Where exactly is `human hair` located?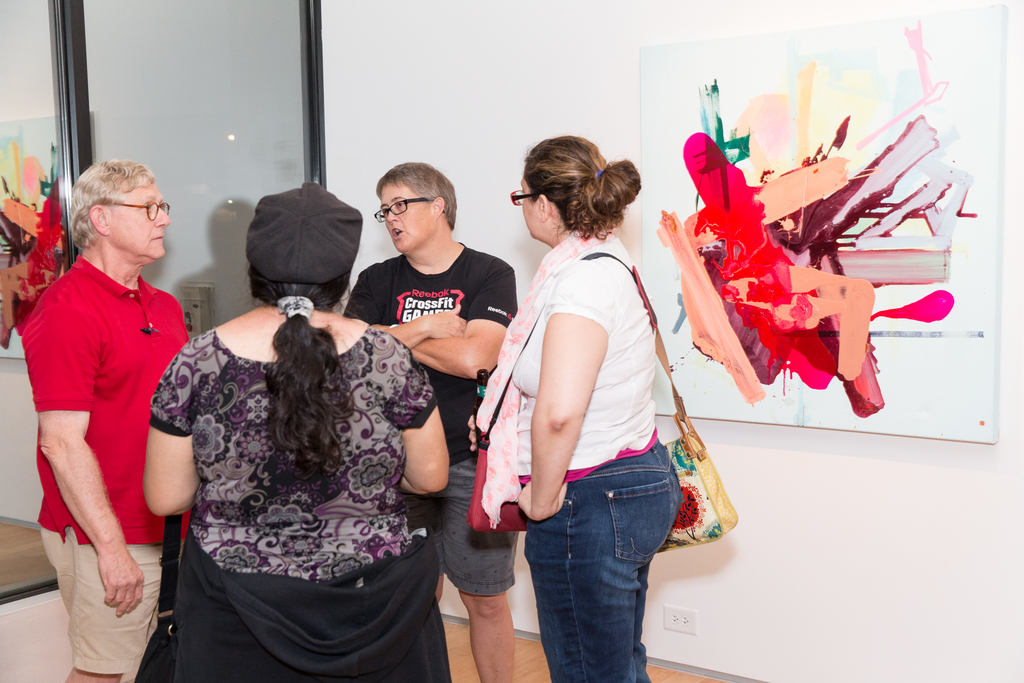
Its bounding box is box(61, 165, 157, 258).
